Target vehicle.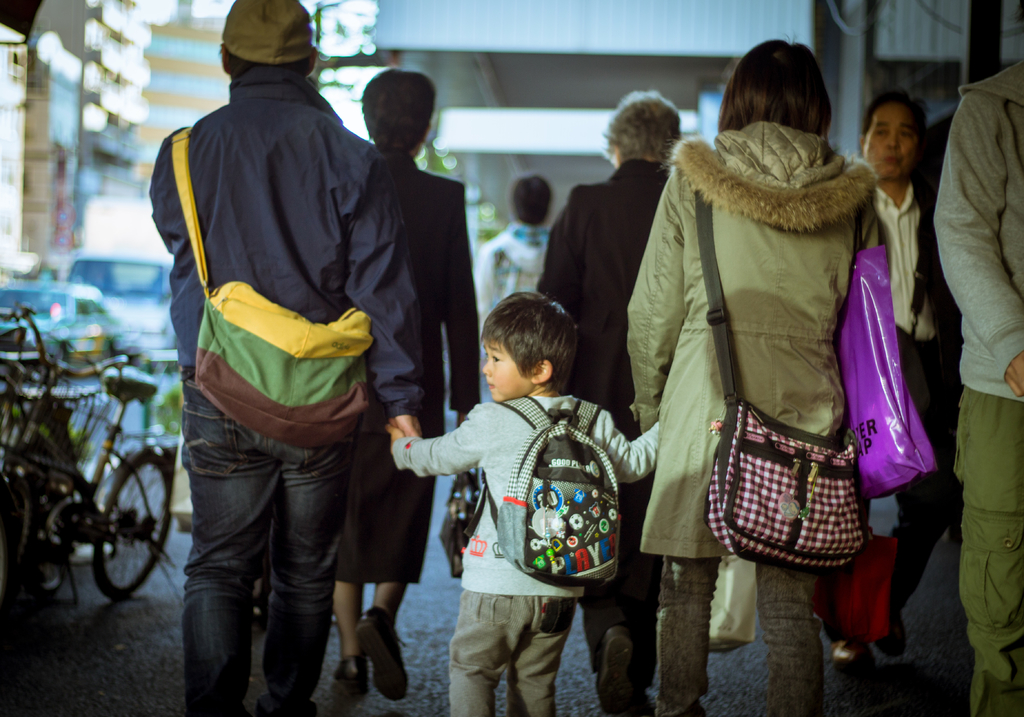
Target region: locate(0, 274, 135, 376).
